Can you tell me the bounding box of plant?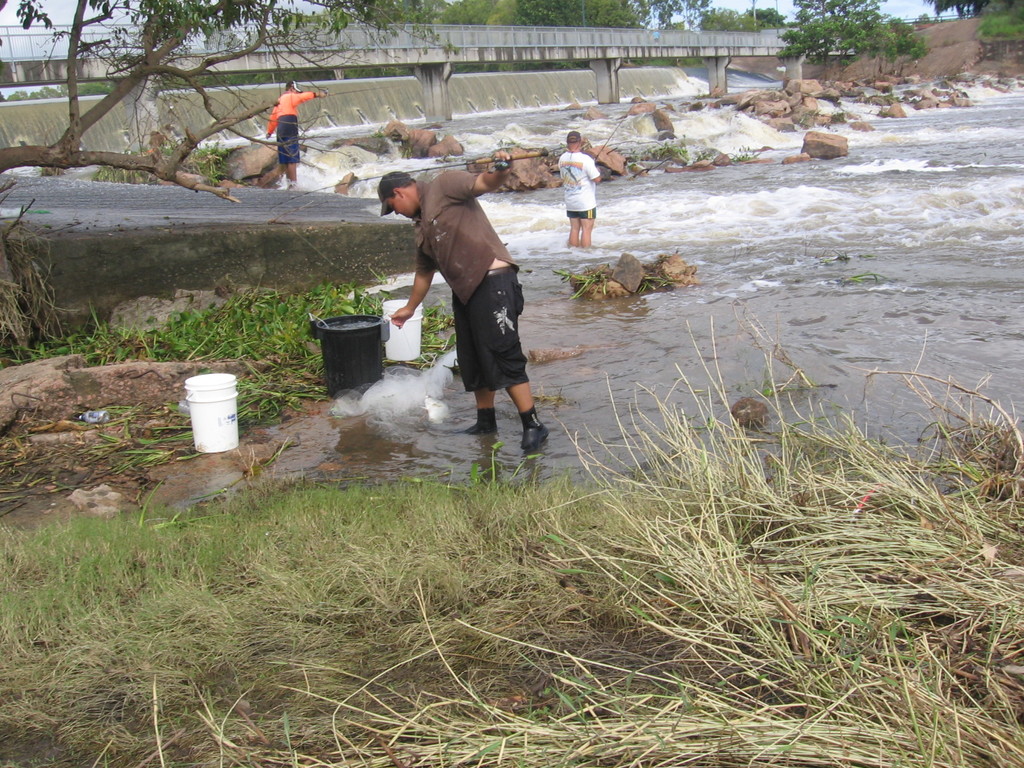
left=629, top=134, right=691, bottom=162.
